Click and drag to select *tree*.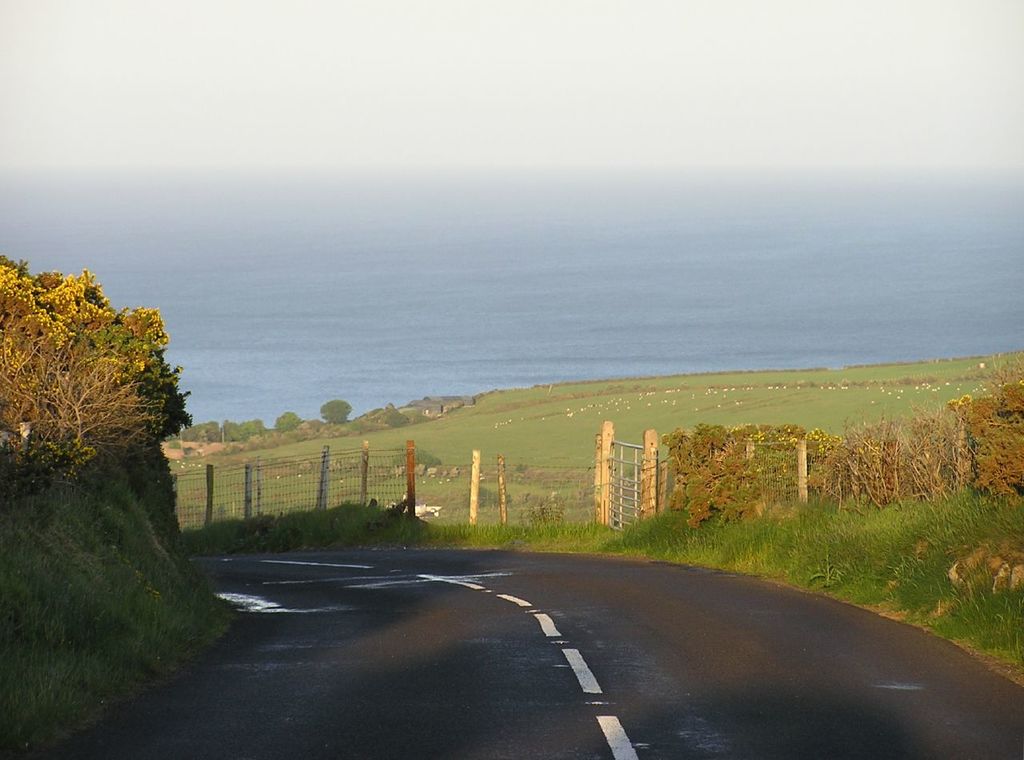
Selection: [x1=10, y1=242, x2=200, y2=534].
